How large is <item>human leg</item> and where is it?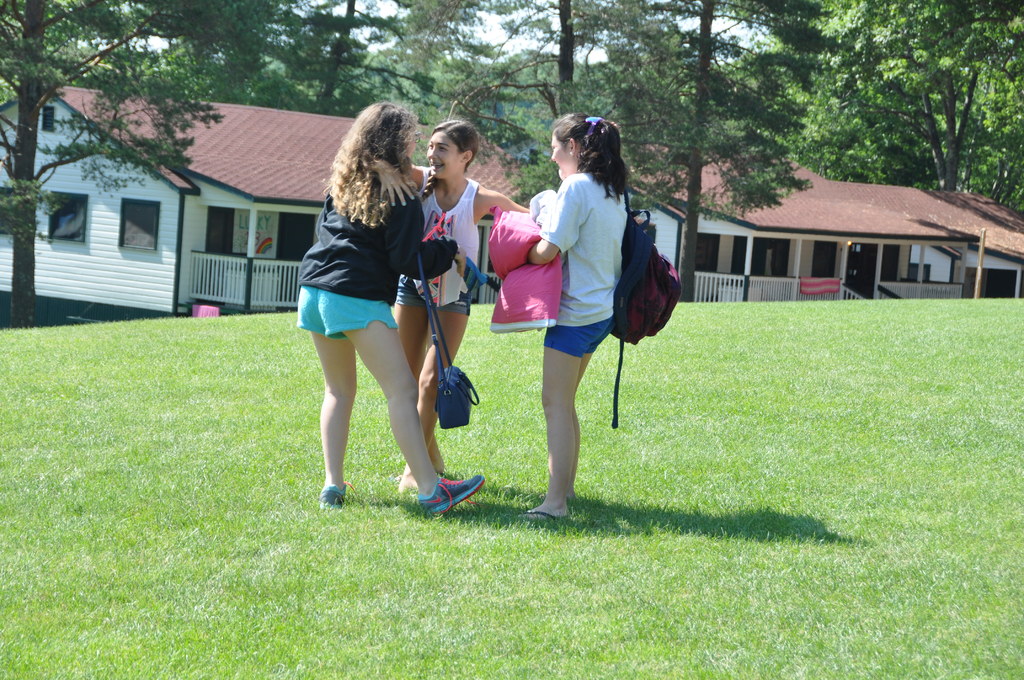
Bounding box: box=[298, 286, 358, 505].
